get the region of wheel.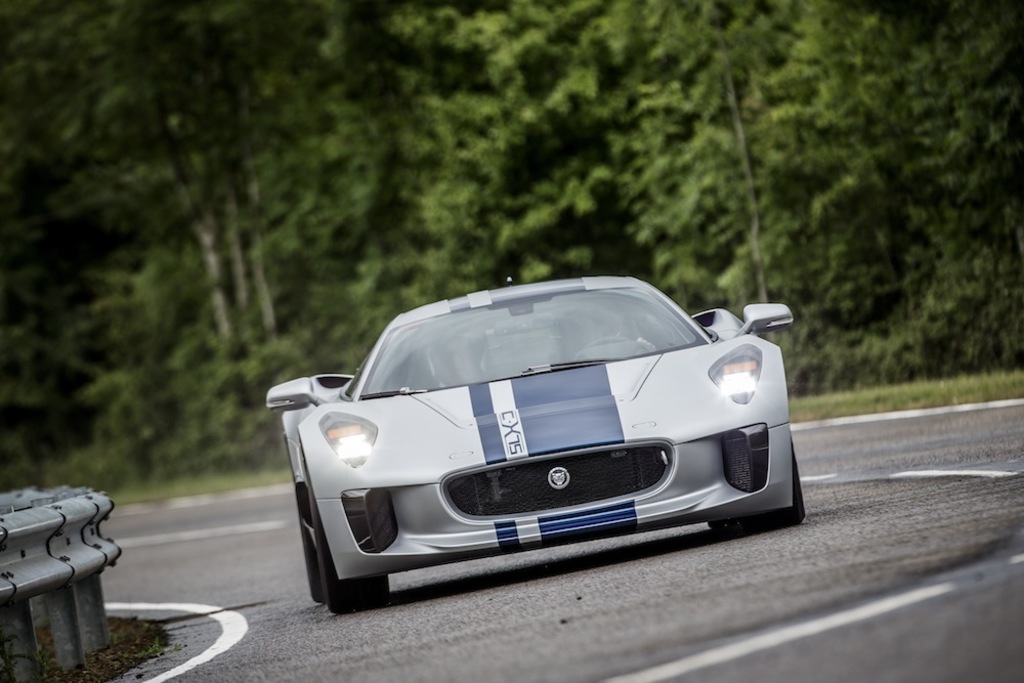
x1=291 y1=480 x2=324 y2=602.
